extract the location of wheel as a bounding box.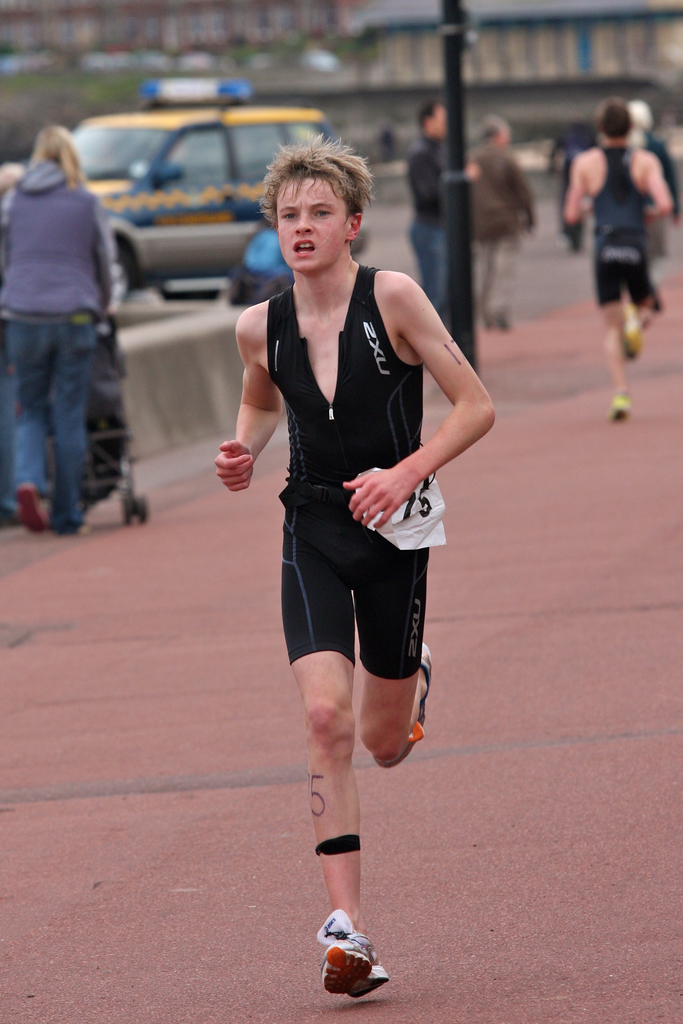
[138,498,148,519].
